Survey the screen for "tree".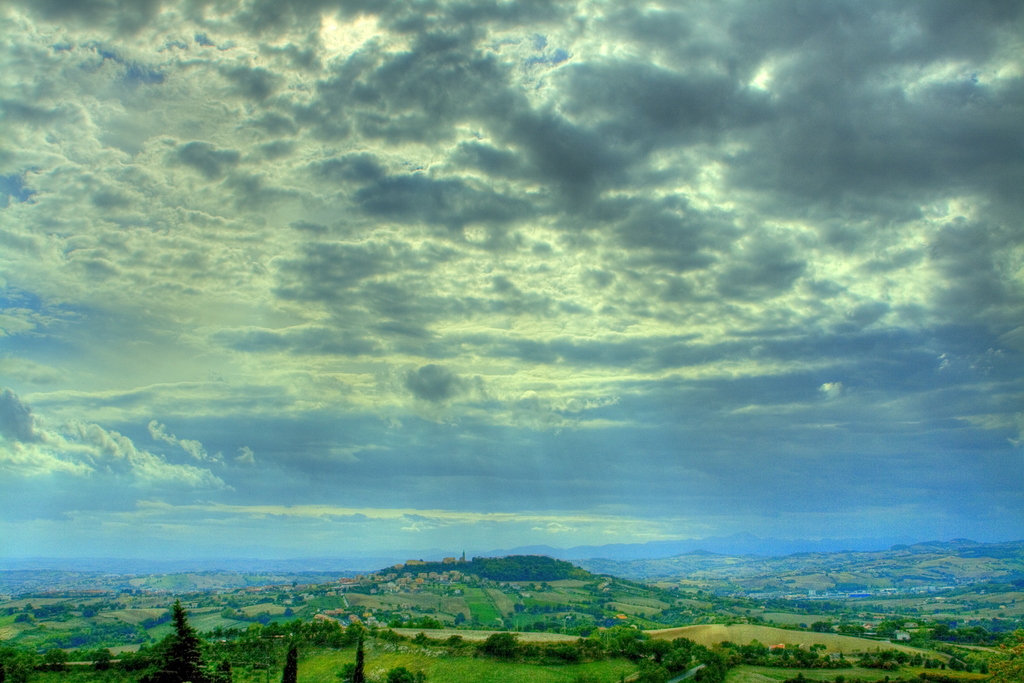
Survey found: 575 626 633 657.
